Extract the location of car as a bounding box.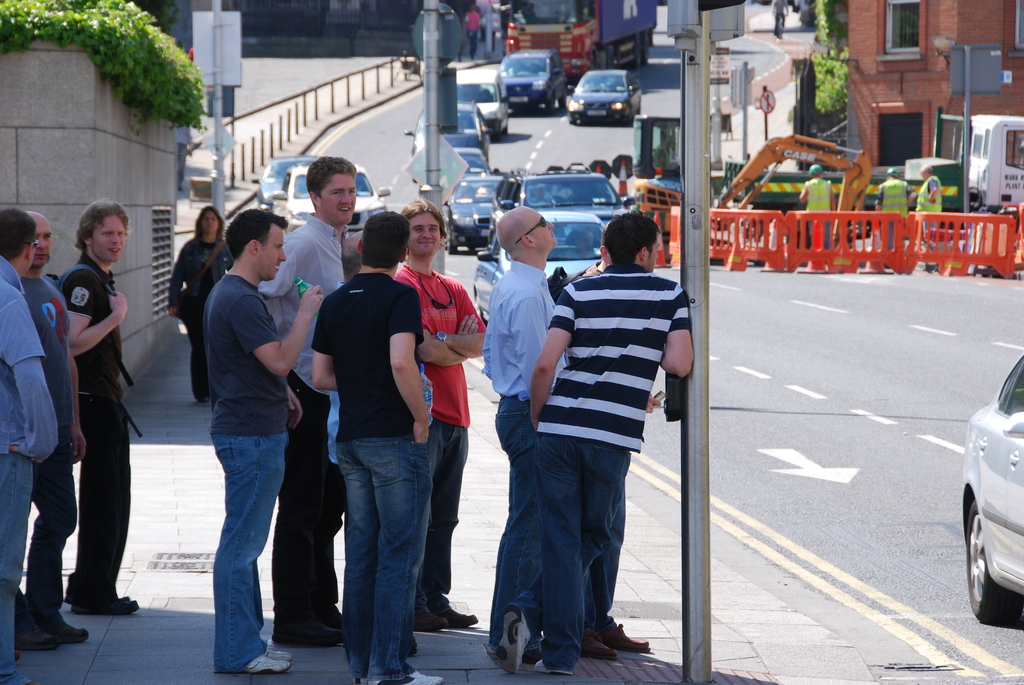
507, 166, 633, 224.
